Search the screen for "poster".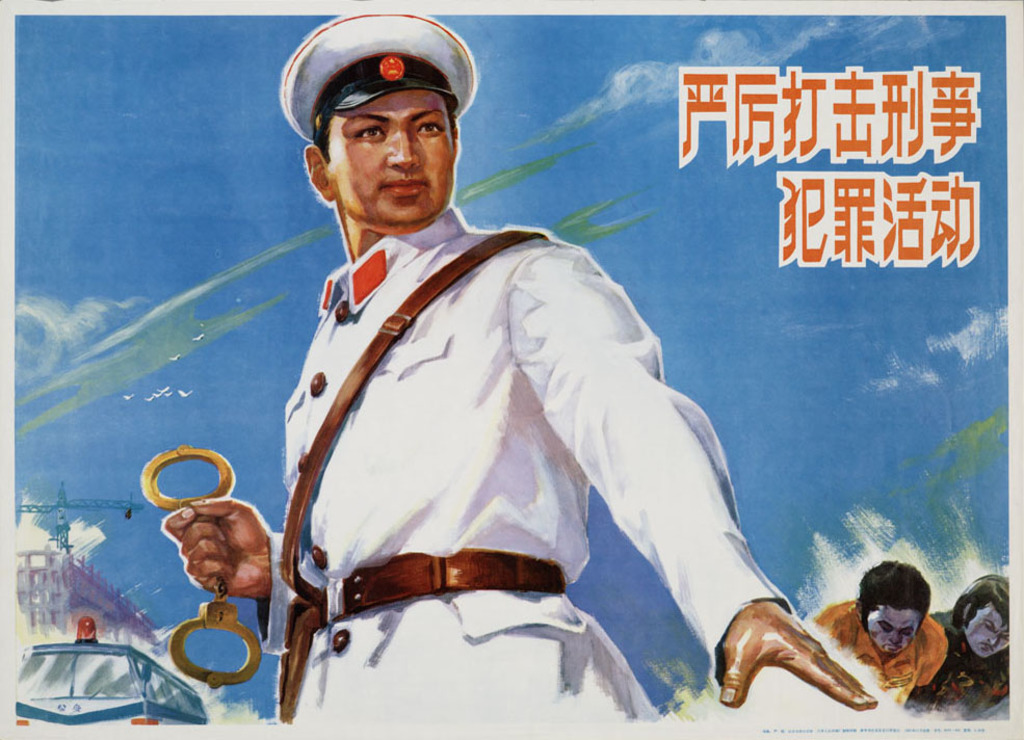
Found at Rect(0, 2, 1023, 739).
